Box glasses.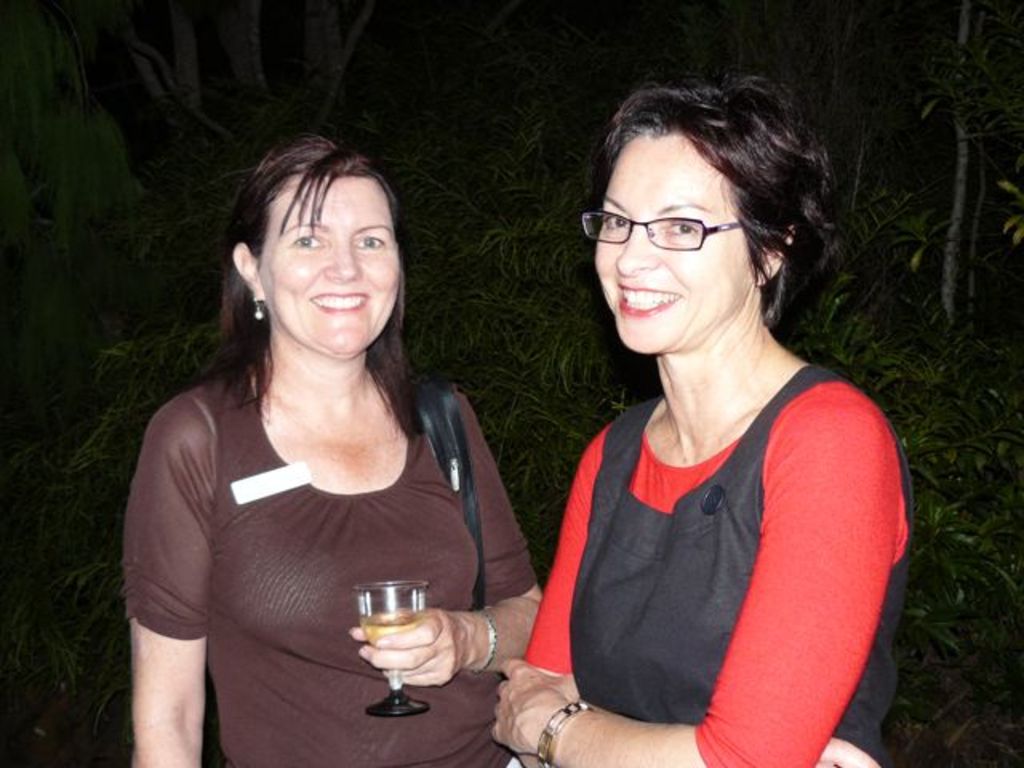
l=582, t=195, r=754, b=251.
